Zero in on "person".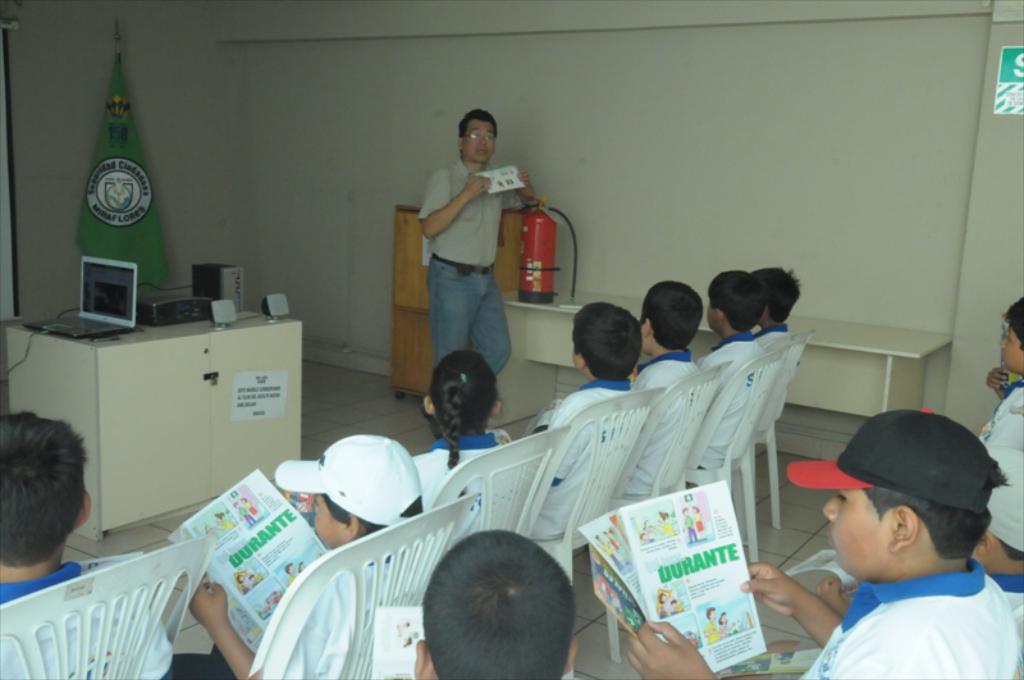
Zeroed in: 525/304/648/540.
